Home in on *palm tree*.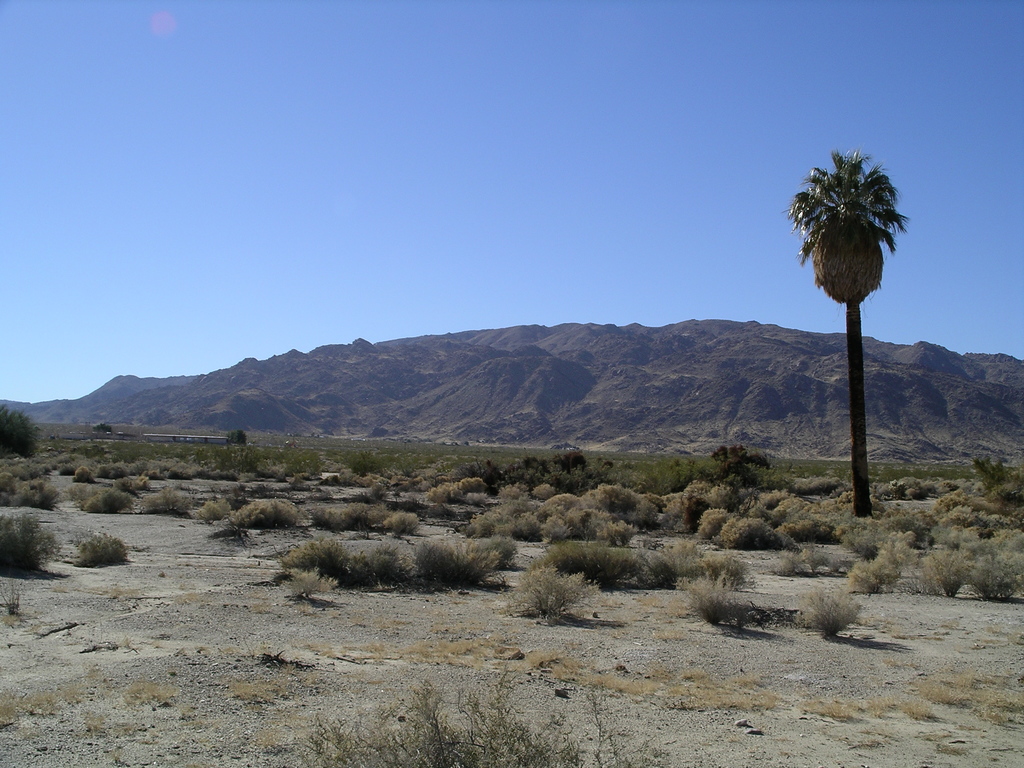
Homed in at 788/160/912/513.
